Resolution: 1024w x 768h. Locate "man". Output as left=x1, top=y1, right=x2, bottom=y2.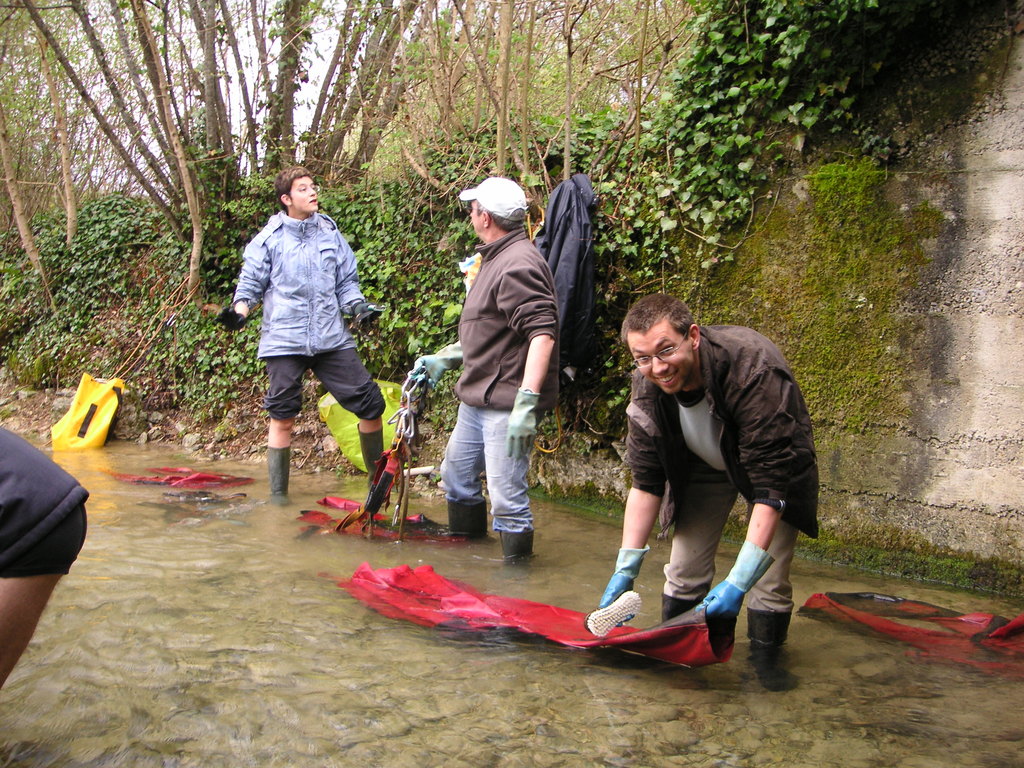
left=210, top=164, right=390, bottom=505.
